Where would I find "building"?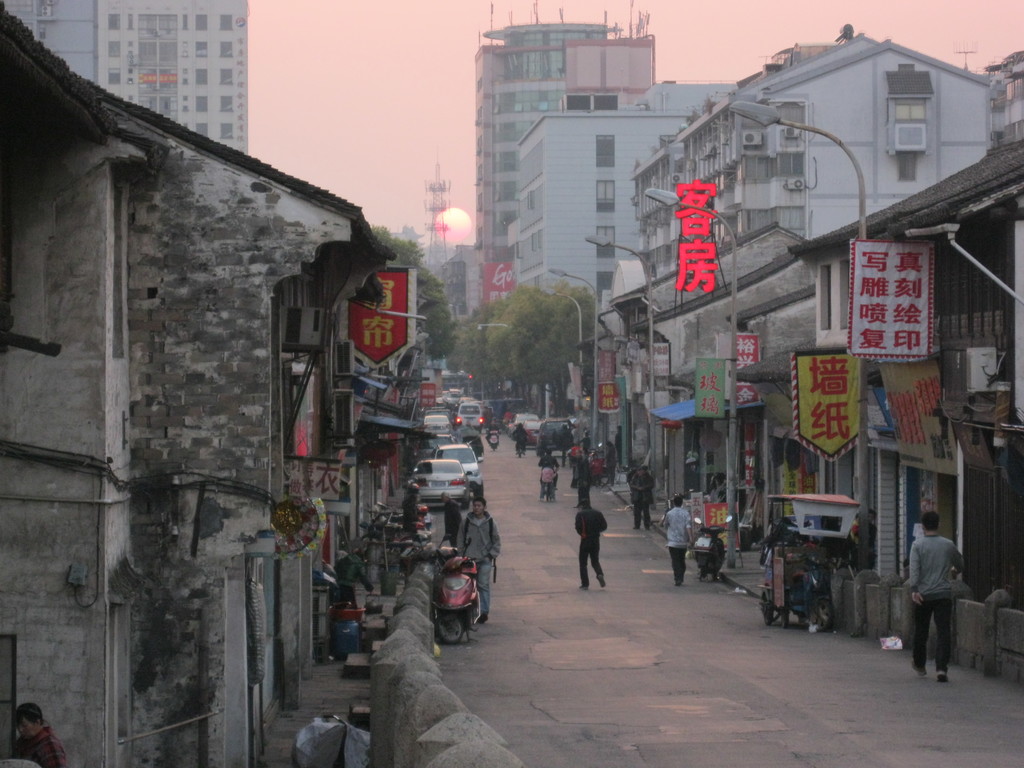
At 632,25,991,566.
